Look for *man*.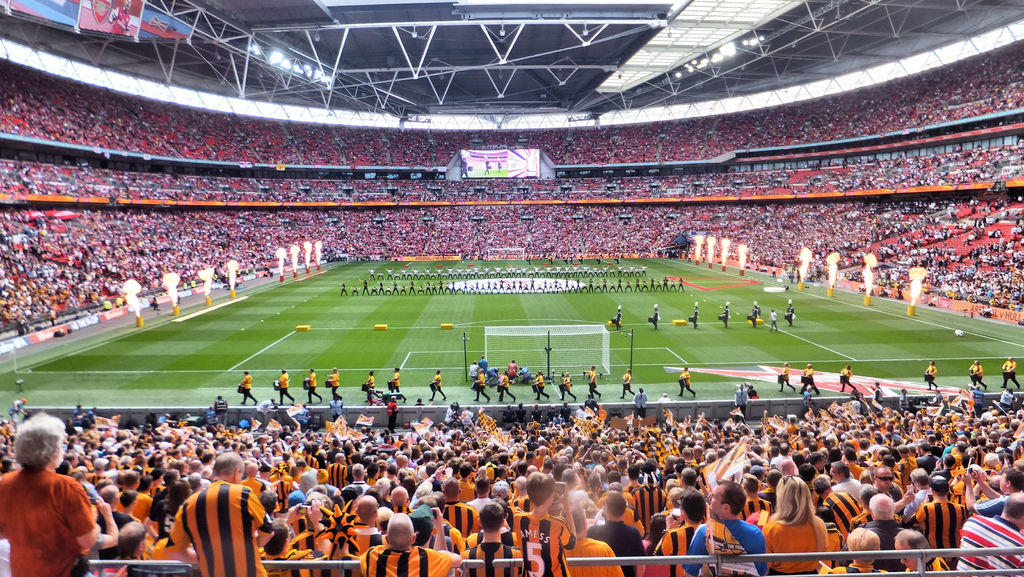
Found: select_region(365, 372, 383, 403).
